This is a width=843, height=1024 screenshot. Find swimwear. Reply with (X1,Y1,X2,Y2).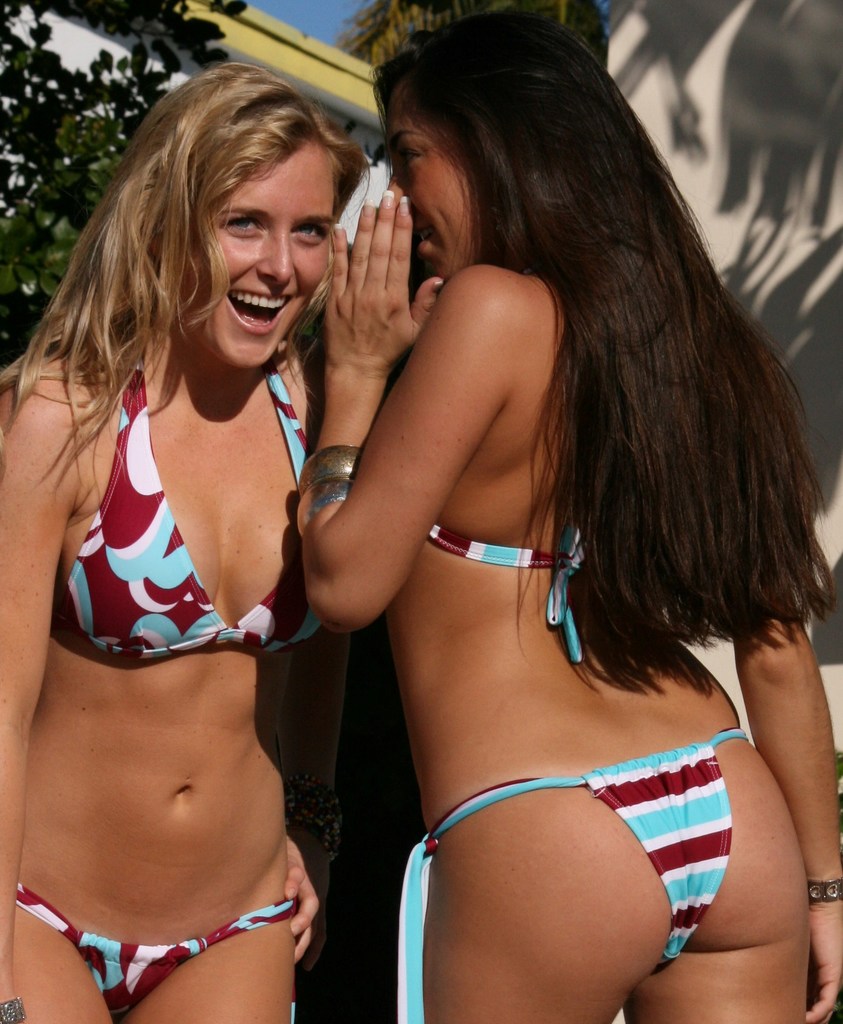
(51,339,332,668).
